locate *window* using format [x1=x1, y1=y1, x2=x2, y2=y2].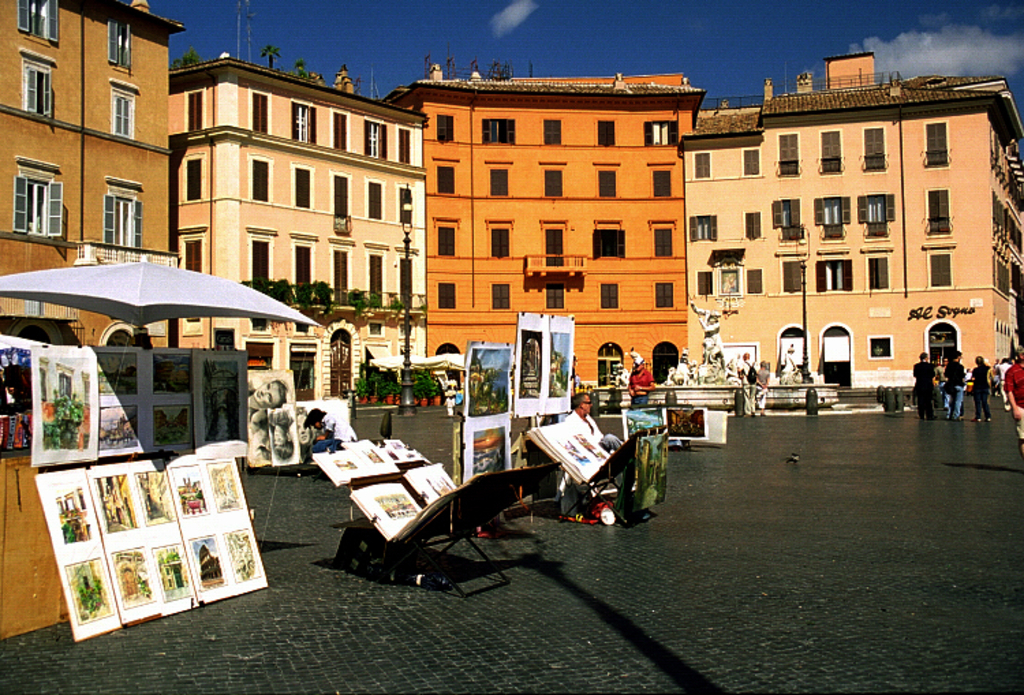
[x1=246, y1=158, x2=273, y2=205].
